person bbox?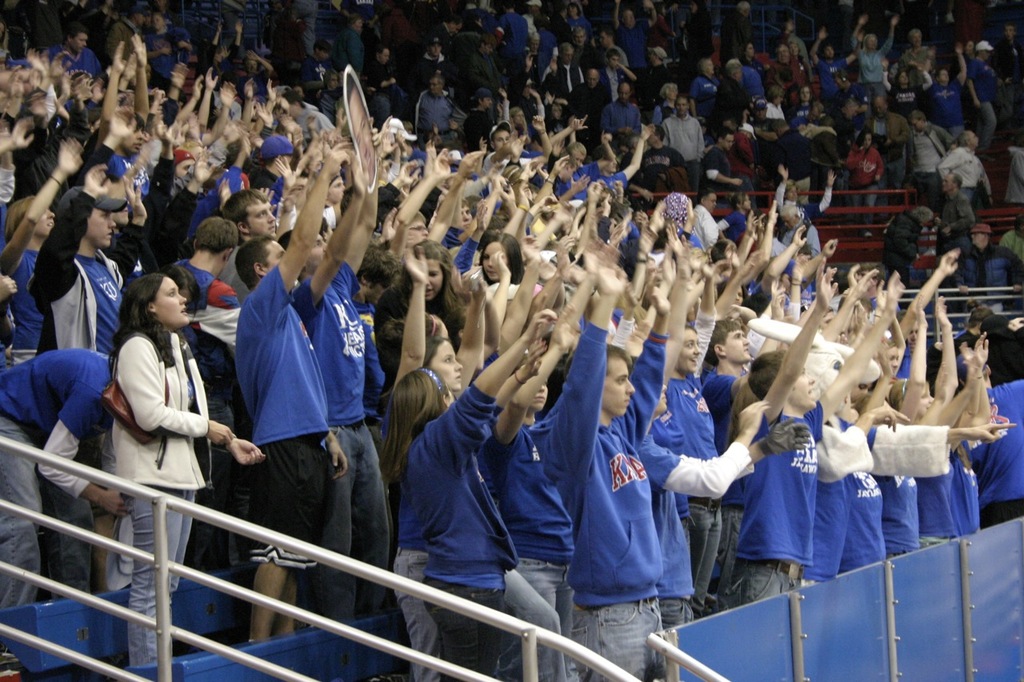
766:90:786:118
